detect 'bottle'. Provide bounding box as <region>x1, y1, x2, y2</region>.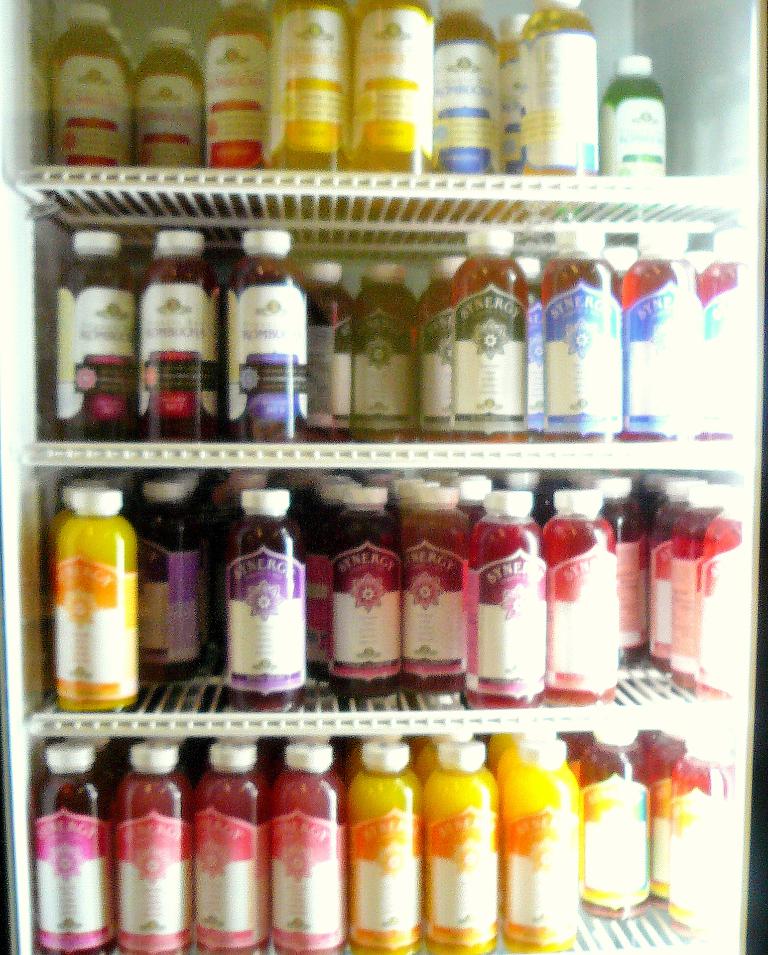
<region>197, 0, 269, 164</region>.
